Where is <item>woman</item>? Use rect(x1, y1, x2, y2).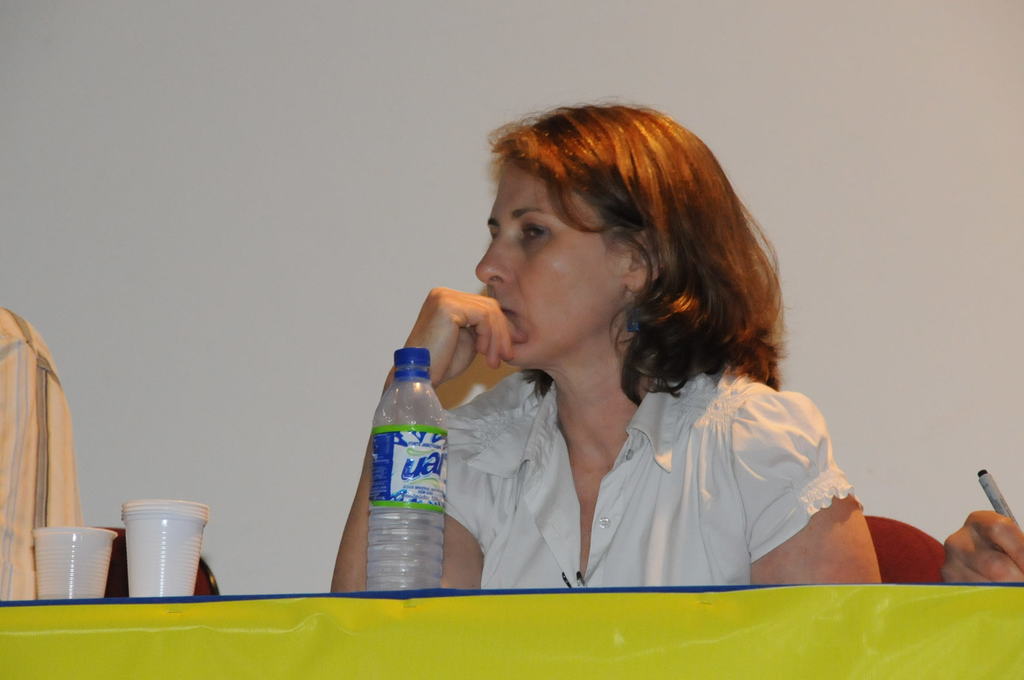
rect(312, 125, 876, 630).
